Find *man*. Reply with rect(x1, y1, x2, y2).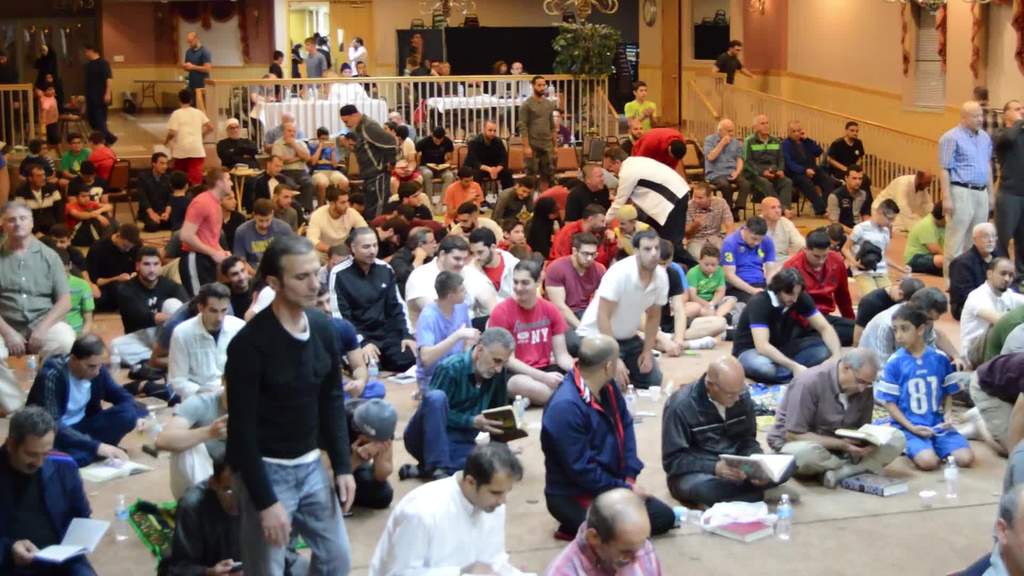
rect(15, 167, 65, 237).
